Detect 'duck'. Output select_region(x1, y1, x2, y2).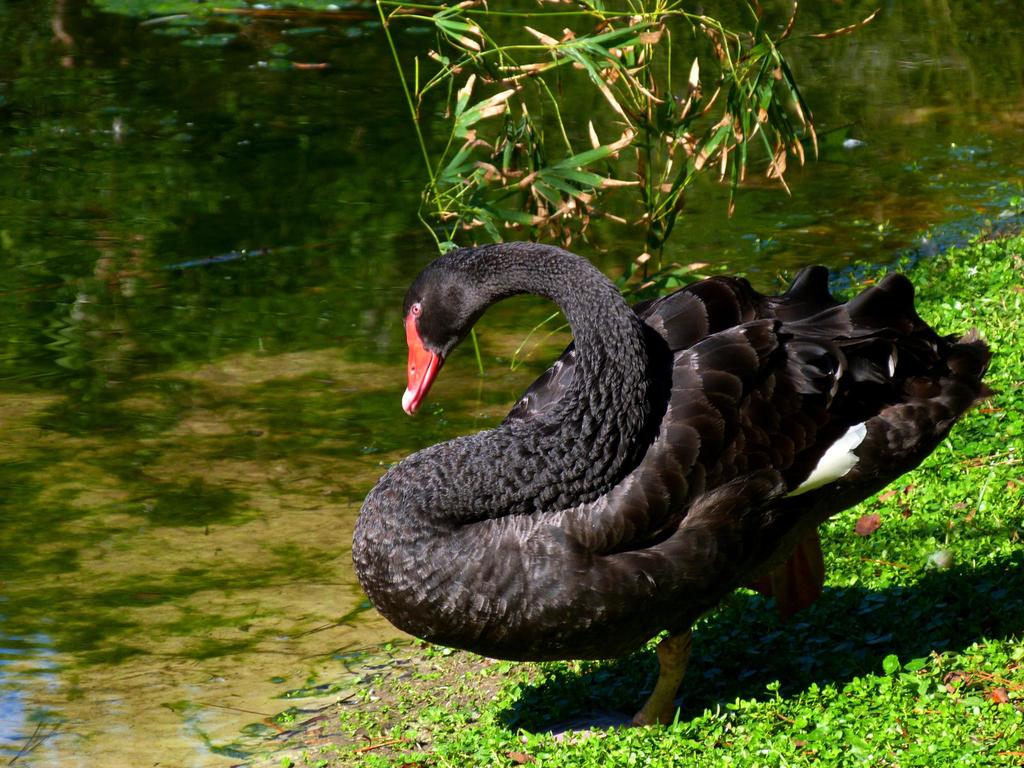
select_region(371, 252, 1004, 717).
